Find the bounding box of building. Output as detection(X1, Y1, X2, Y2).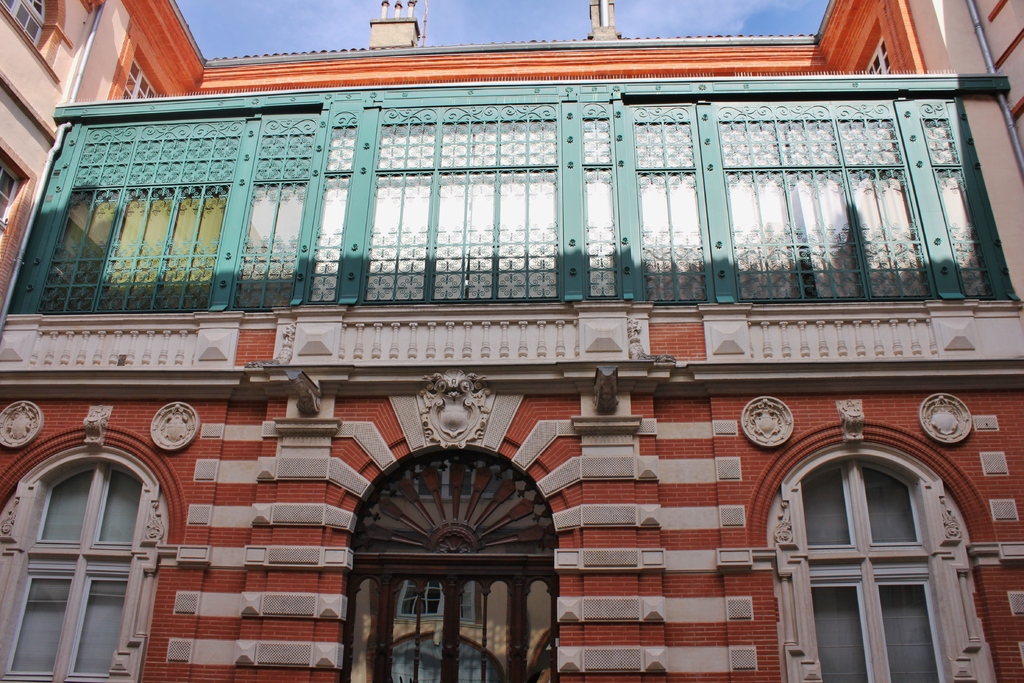
detection(0, 0, 1023, 681).
